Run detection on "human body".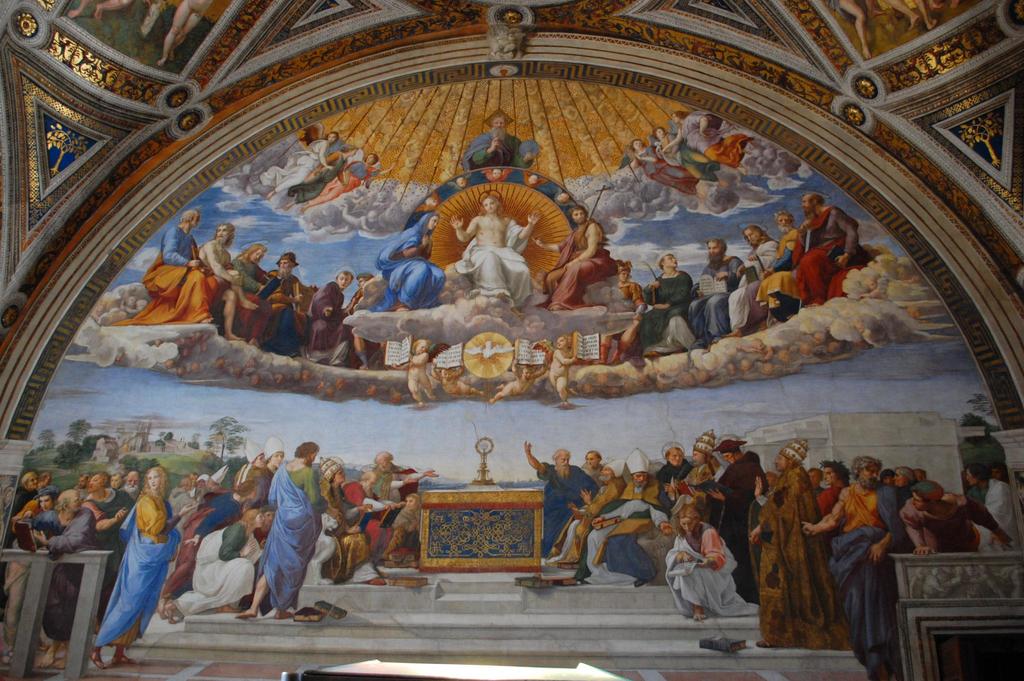
Result: detection(433, 364, 483, 397).
